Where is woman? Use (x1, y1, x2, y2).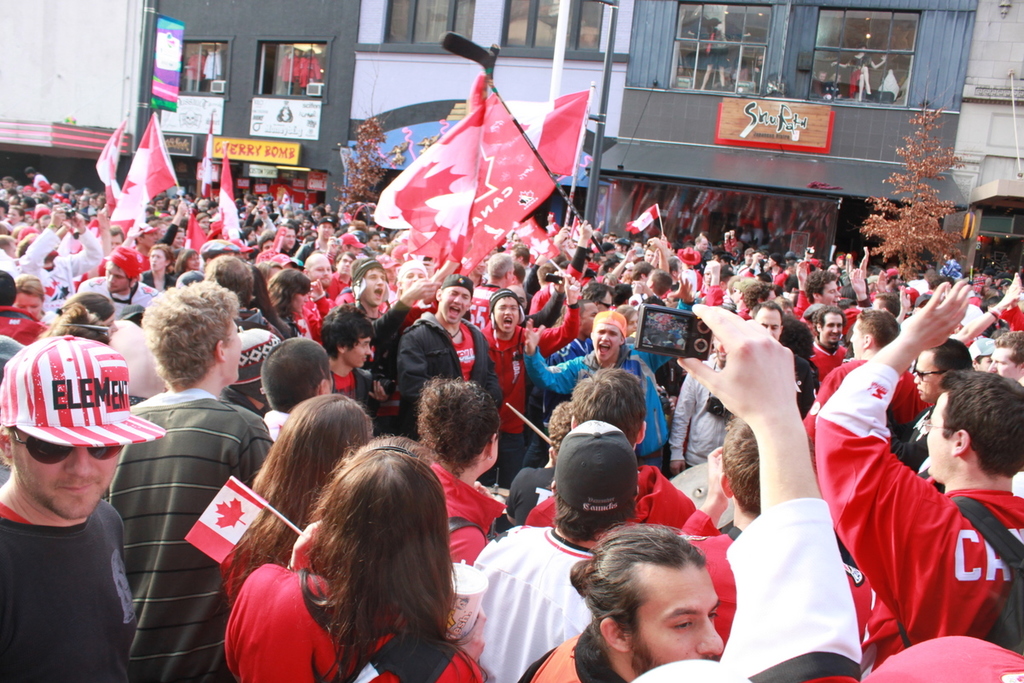
(217, 388, 381, 590).
